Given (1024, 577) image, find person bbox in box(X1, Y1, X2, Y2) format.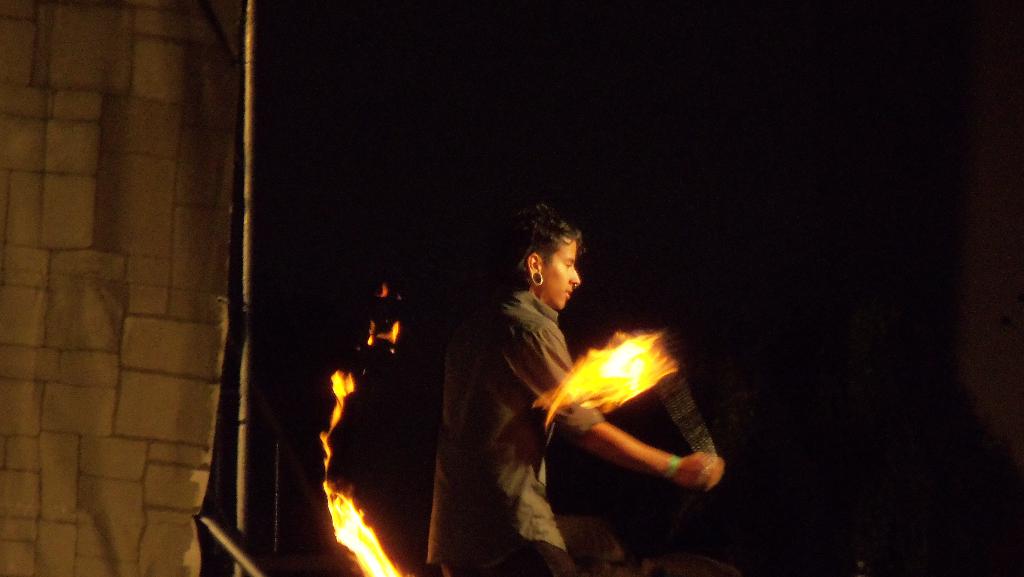
box(427, 206, 724, 576).
